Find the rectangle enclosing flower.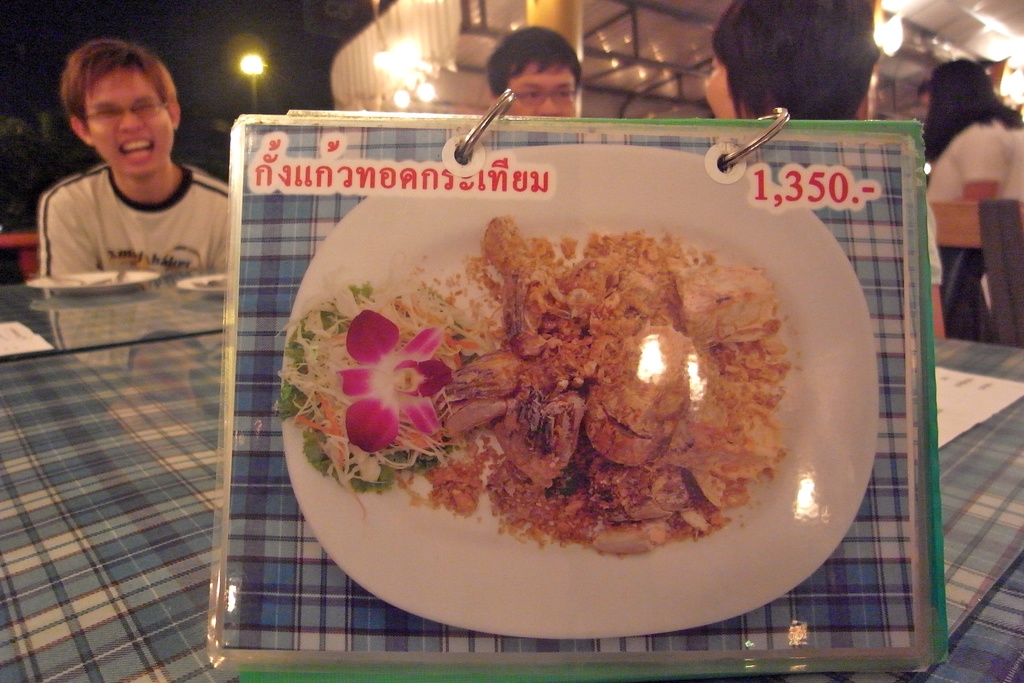
(324, 289, 457, 483).
